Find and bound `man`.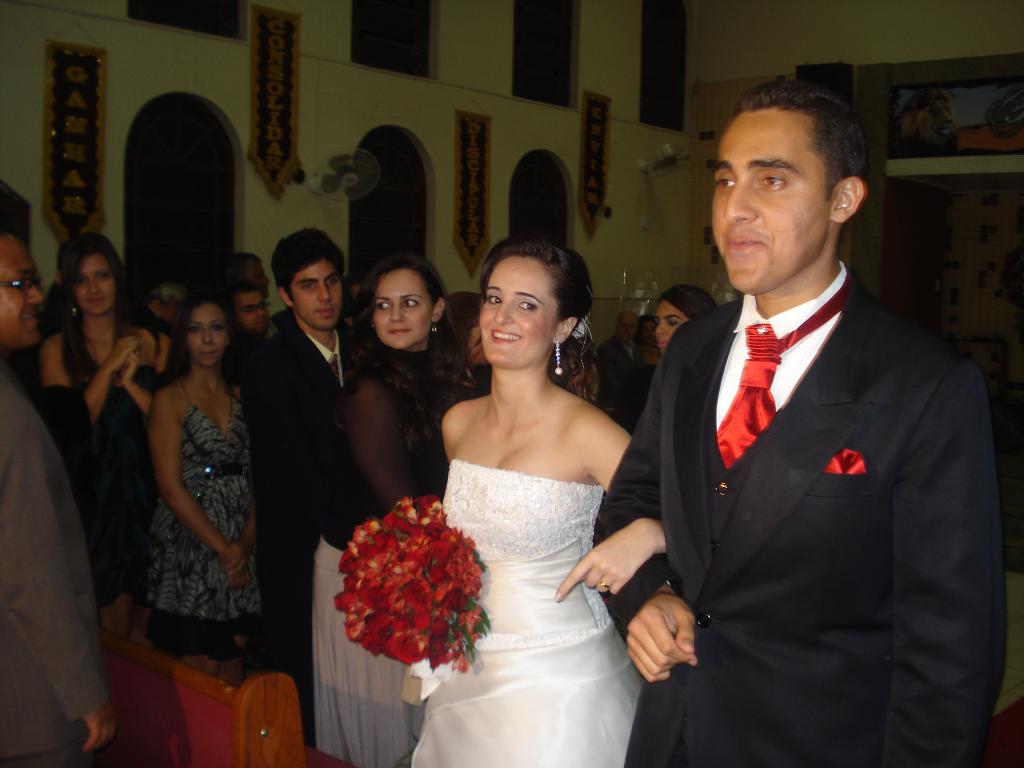
Bound: (left=3, top=229, right=122, bottom=767).
